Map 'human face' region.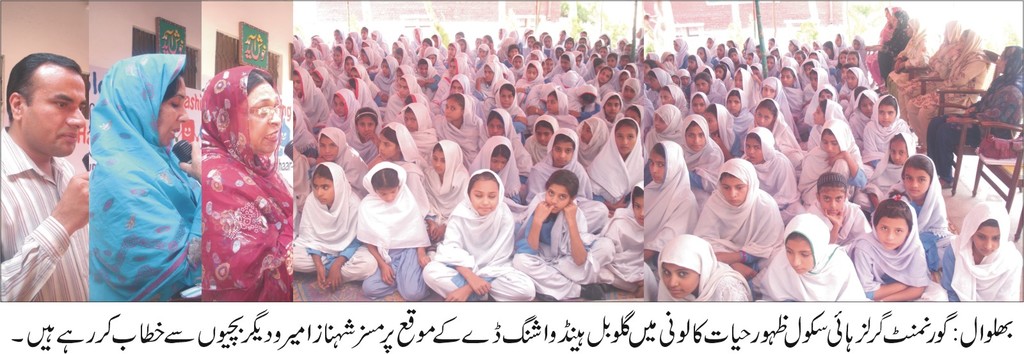
Mapped to Rect(879, 104, 896, 127).
